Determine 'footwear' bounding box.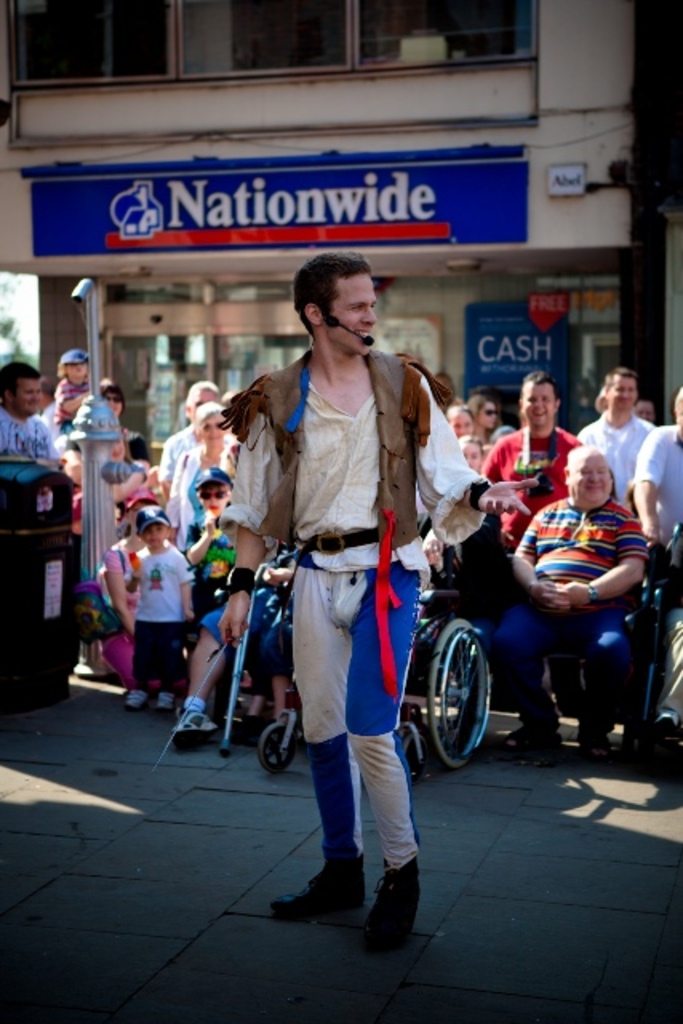
Determined: pyautogui.locateOnScreen(165, 707, 218, 744).
